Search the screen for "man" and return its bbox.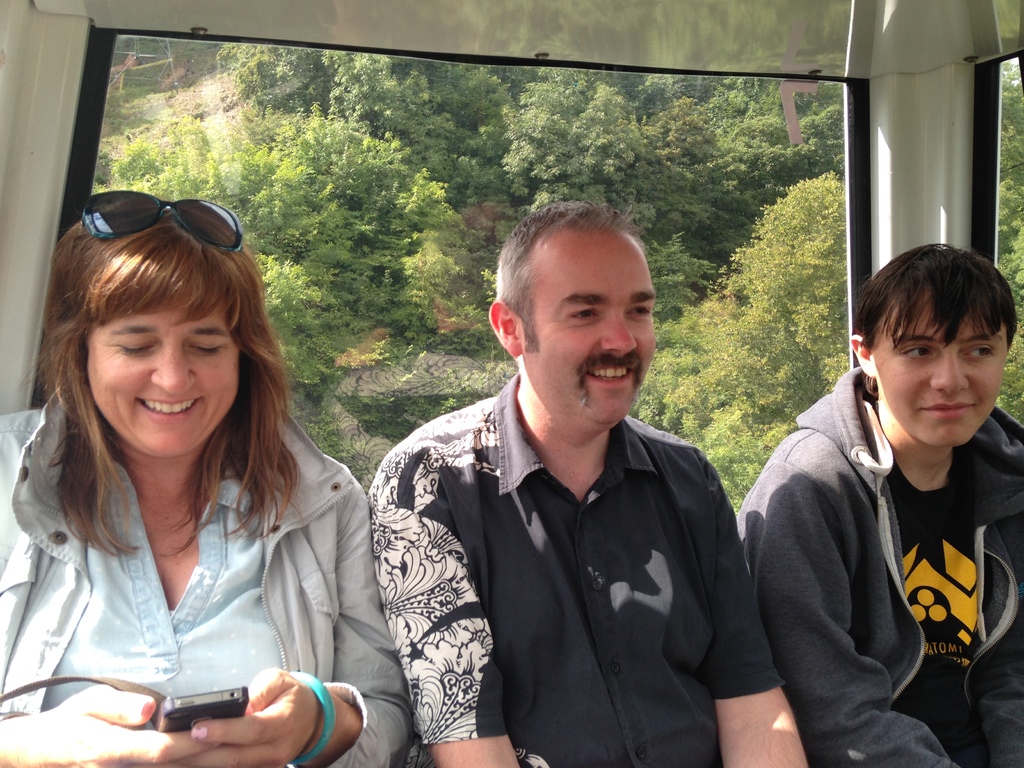
Found: 365/211/780/745.
